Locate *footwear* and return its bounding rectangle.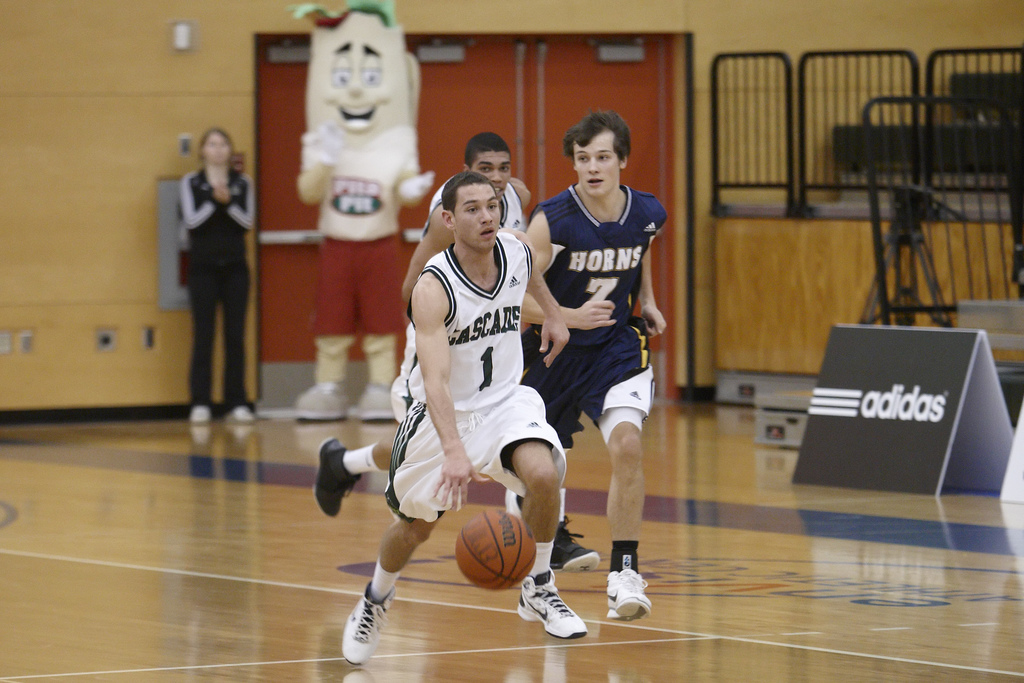
bbox=[340, 577, 397, 669].
